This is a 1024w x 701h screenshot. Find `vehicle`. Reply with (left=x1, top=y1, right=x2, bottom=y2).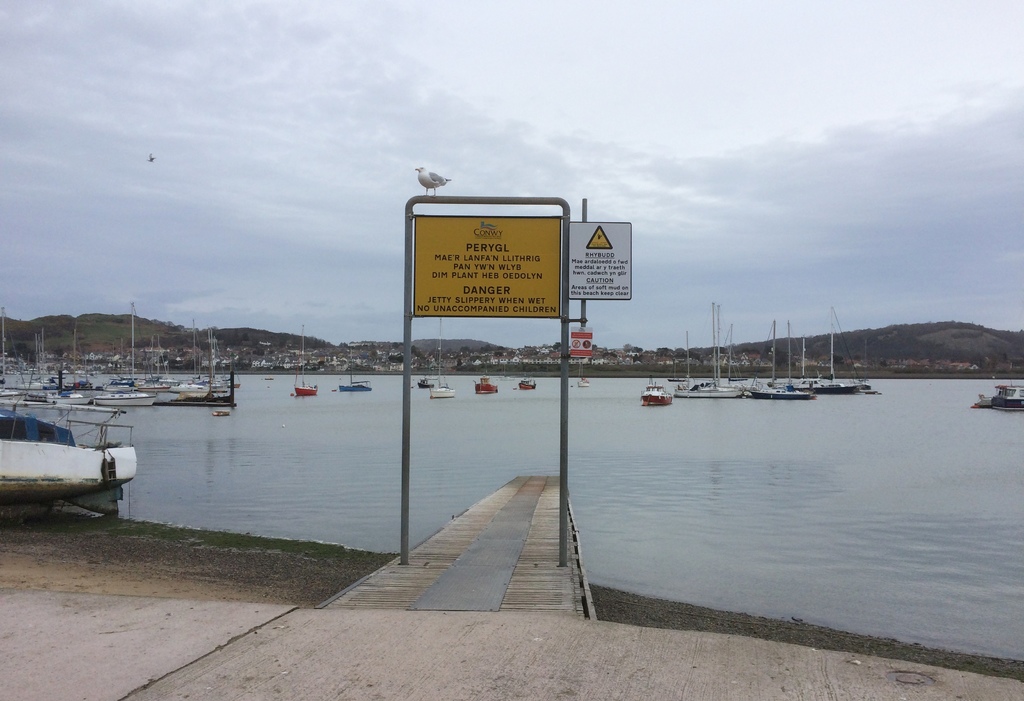
(left=974, top=354, right=1023, bottom=416).
